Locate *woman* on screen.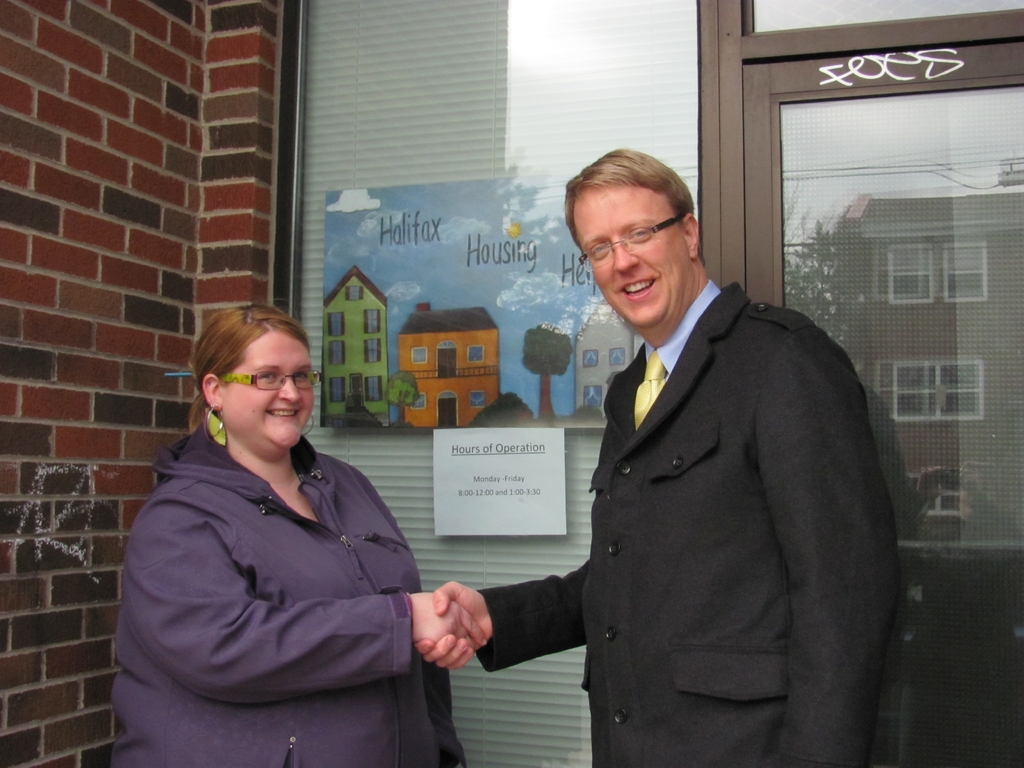
On screen at {"left": 126, "top": 284, "right": 438, "bottom": 764}.
